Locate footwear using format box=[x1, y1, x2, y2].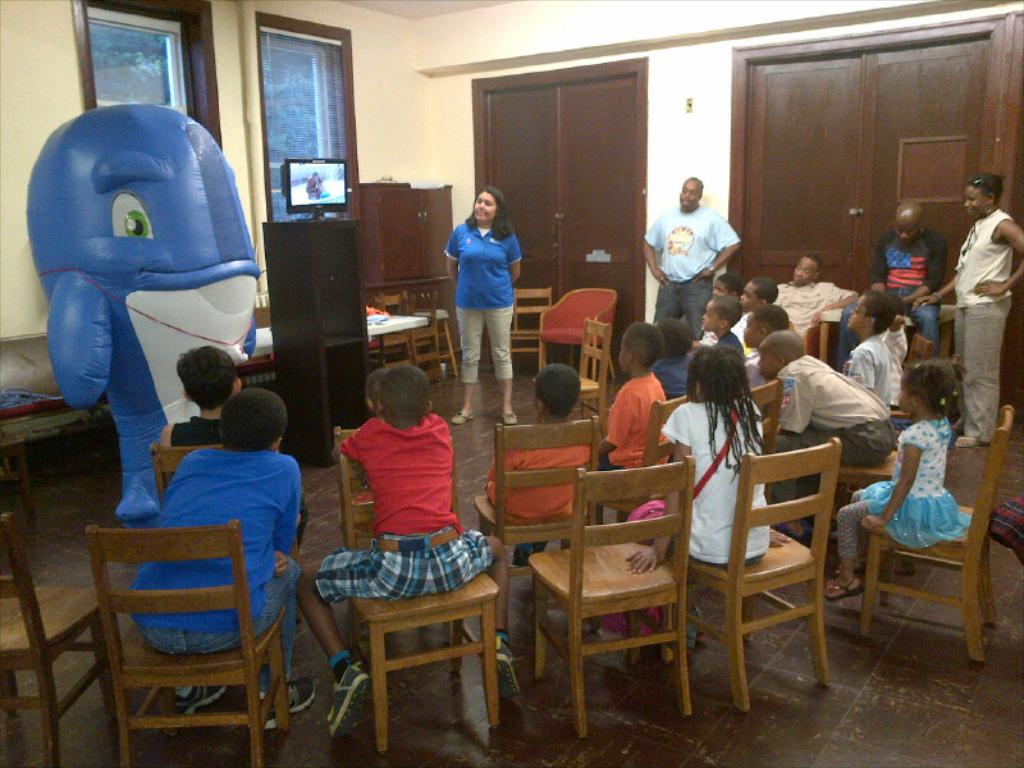
box=[260, 676, 315, 727].
